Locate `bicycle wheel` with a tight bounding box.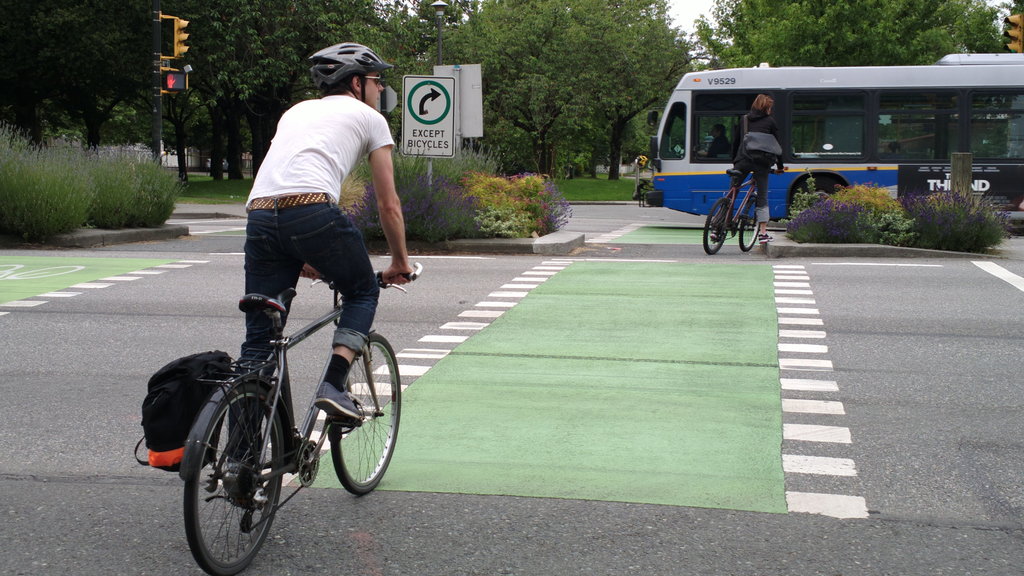
bbox(742, 202, 758, 251).
